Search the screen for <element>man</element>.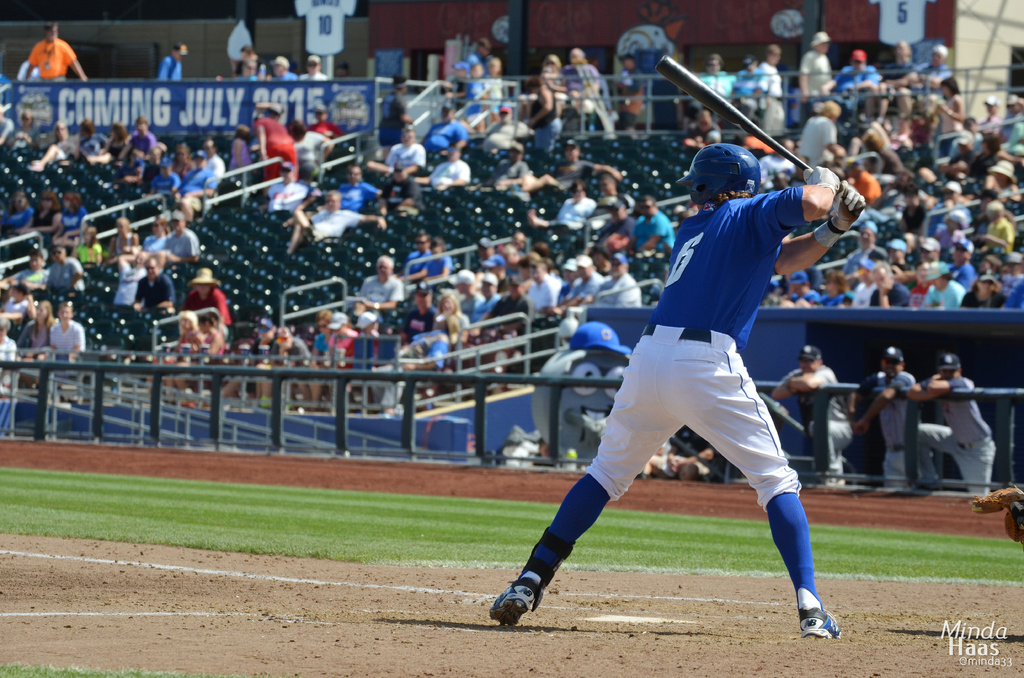
Found at x1=945, y1=235, x2=977, y2=295.
